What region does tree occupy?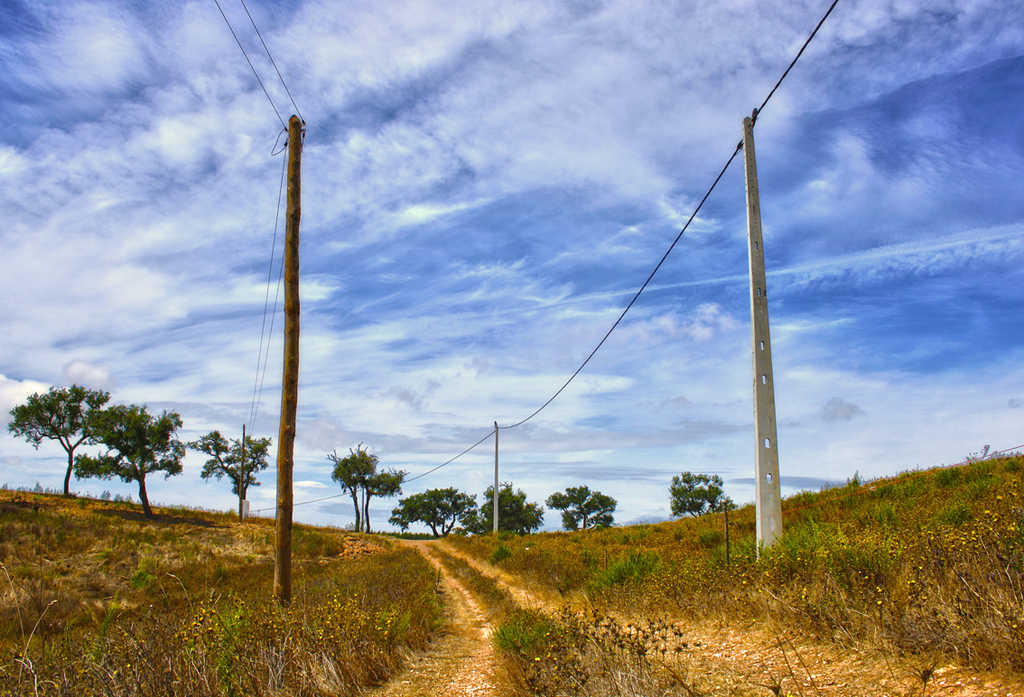
l=669, t=469, r=740, b=515.
